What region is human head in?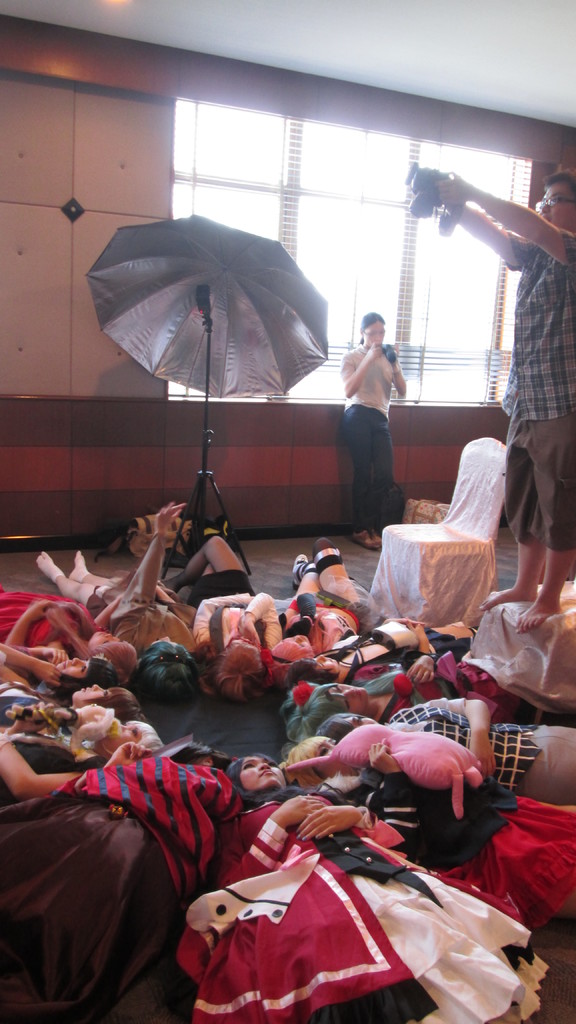
[93, 720, 162, 755].
